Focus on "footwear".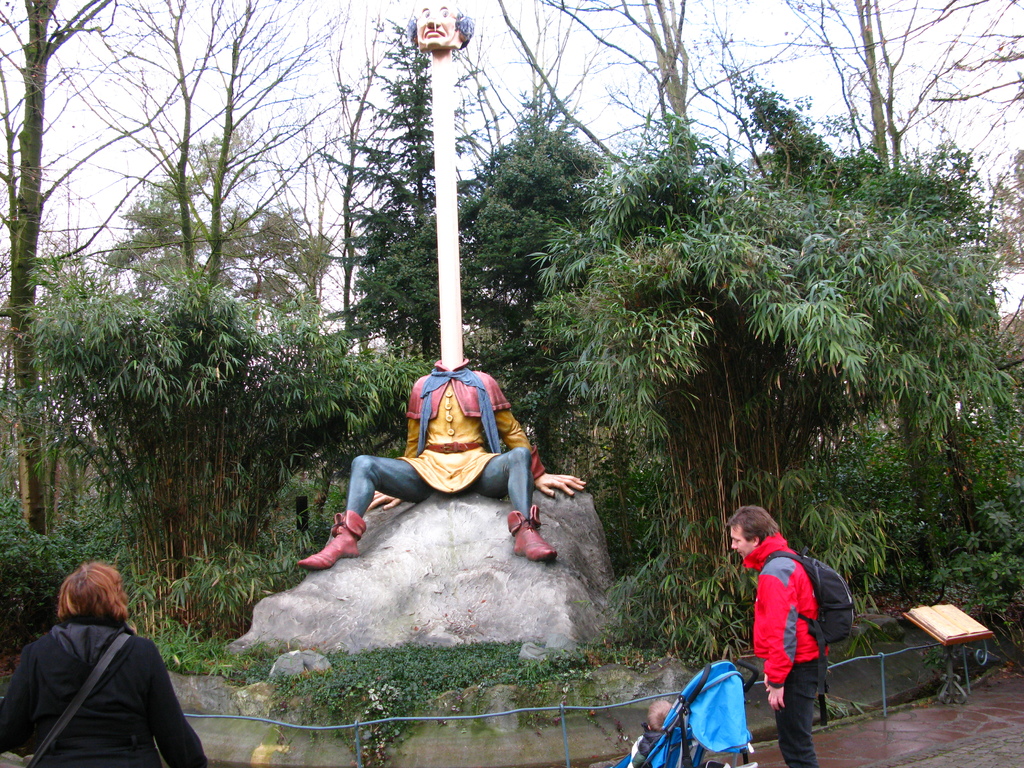
Focused at pyautogui.locateOnScreen(292, 509, 370, 572).
